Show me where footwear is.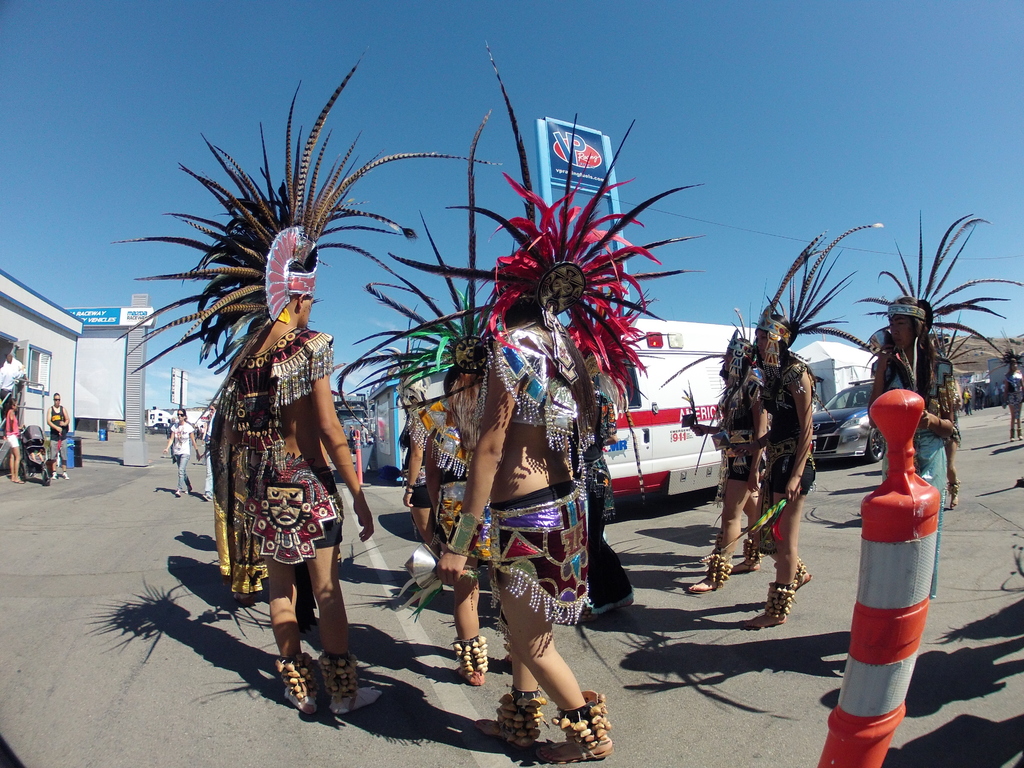
footwear is at rect(685, 552, 732, 598).
